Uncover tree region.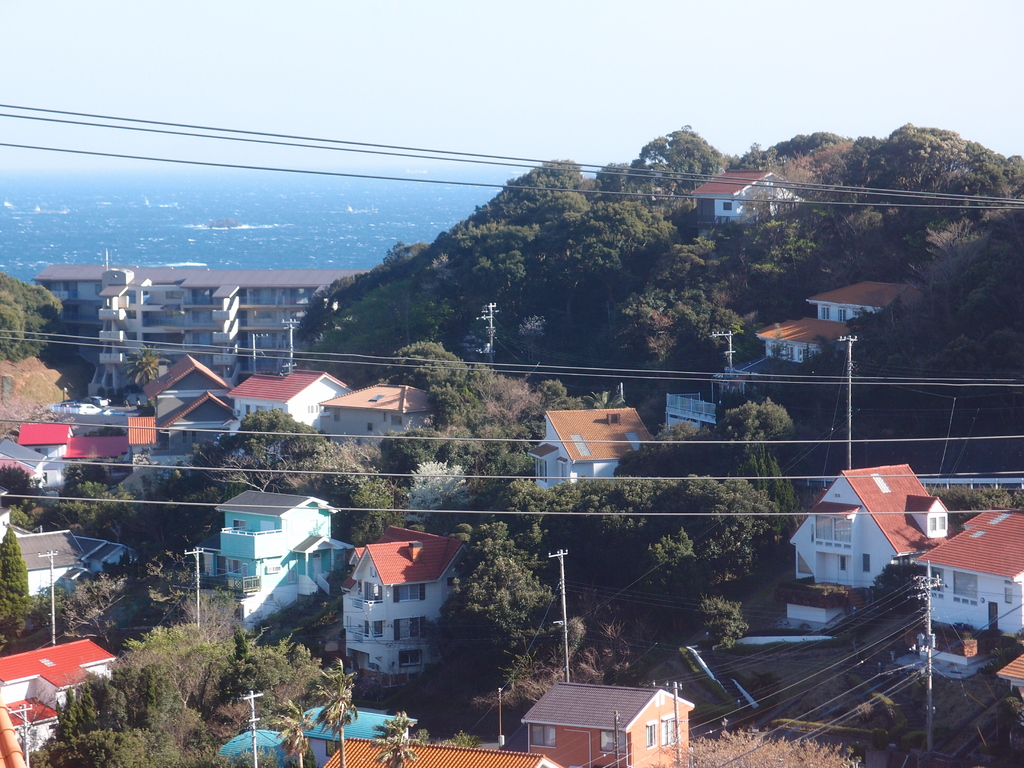
Uncovered: 0, 526, 30, 618.
